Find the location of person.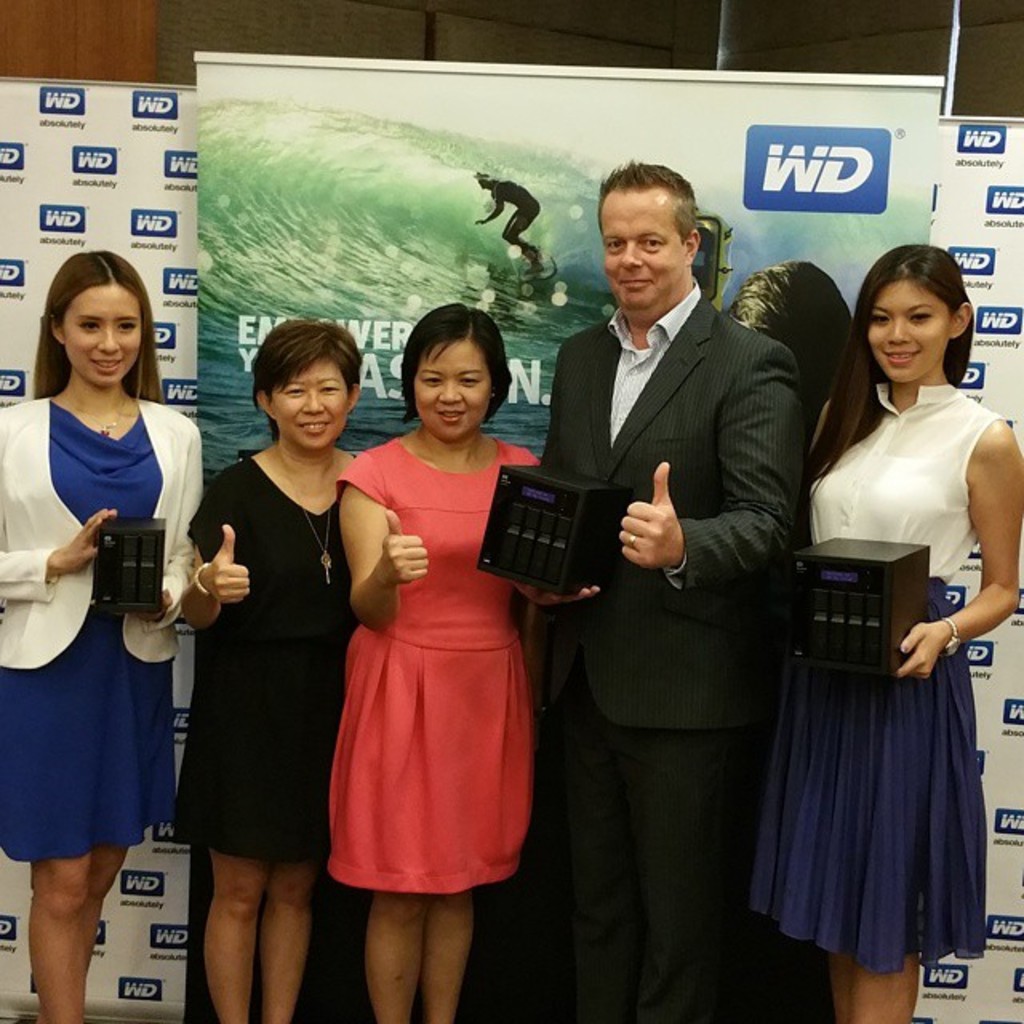
Location: select_region(515, 166, 814, 1022).
